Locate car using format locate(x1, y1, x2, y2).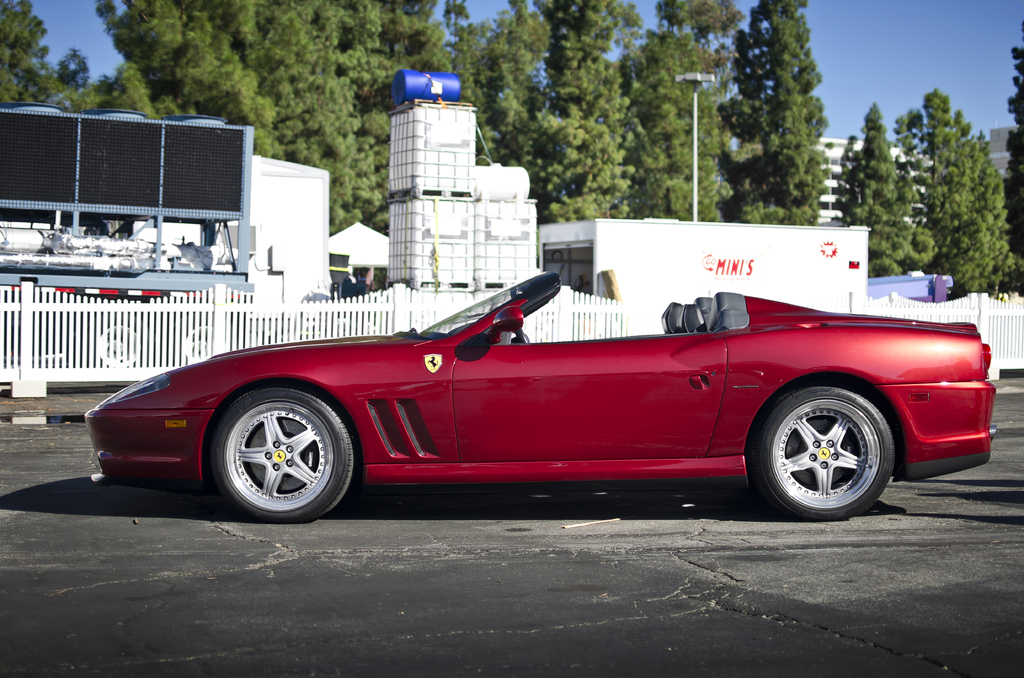
locate(84, 276, 978, 529).
